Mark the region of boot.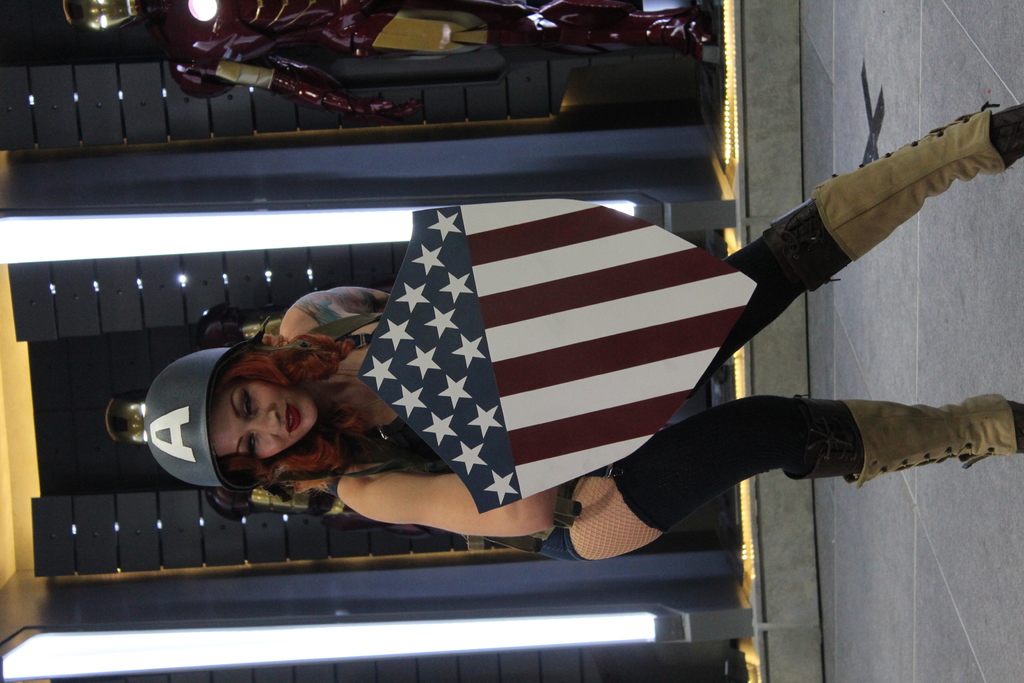
Region: locate(813, 101, 1023, 258).
